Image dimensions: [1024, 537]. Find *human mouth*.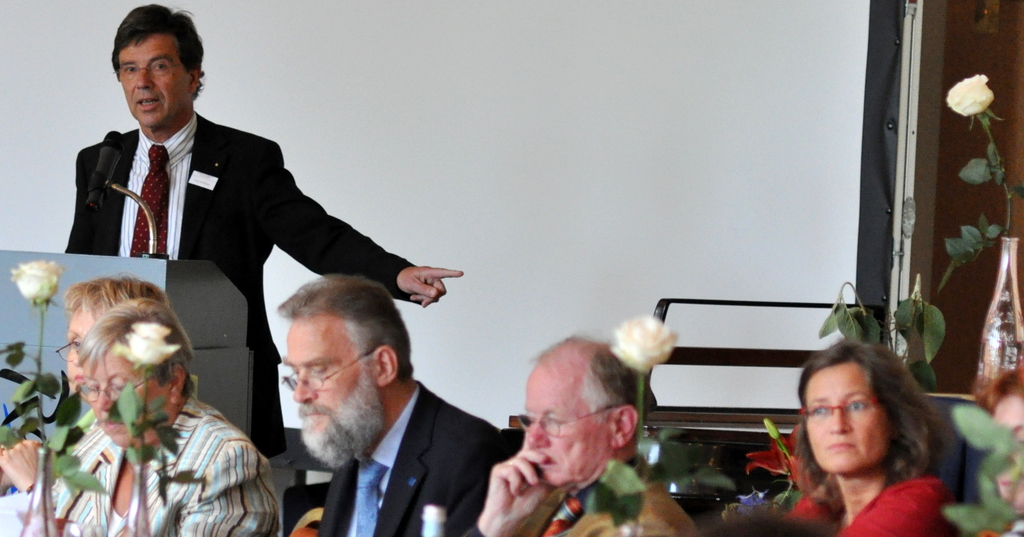
79,372,81,386.
